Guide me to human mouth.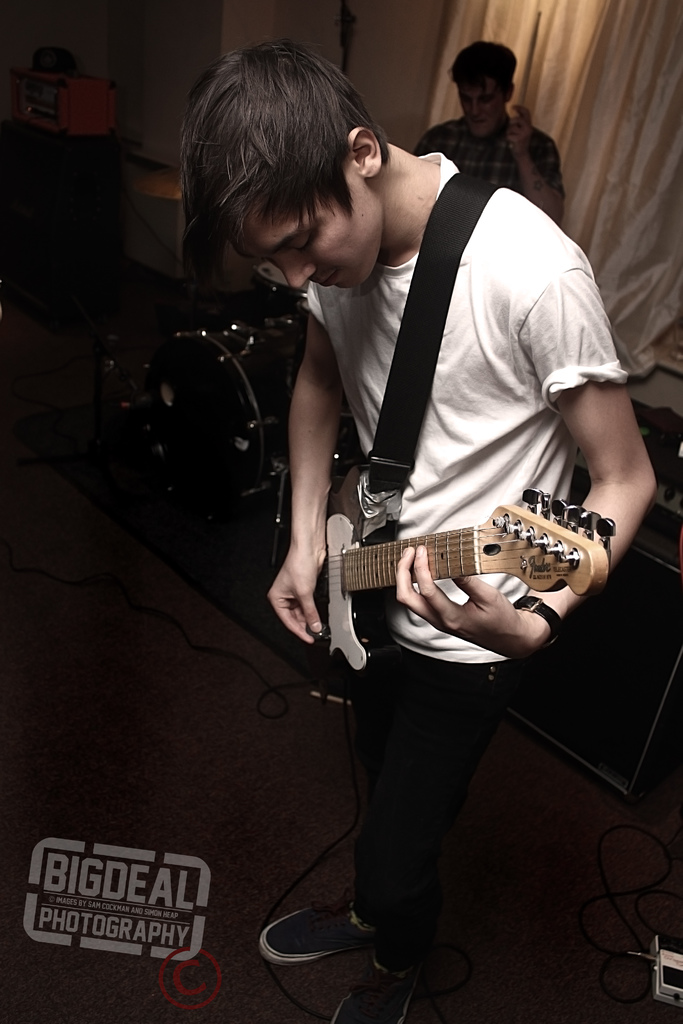
Guidance: [313,266,347,292].
